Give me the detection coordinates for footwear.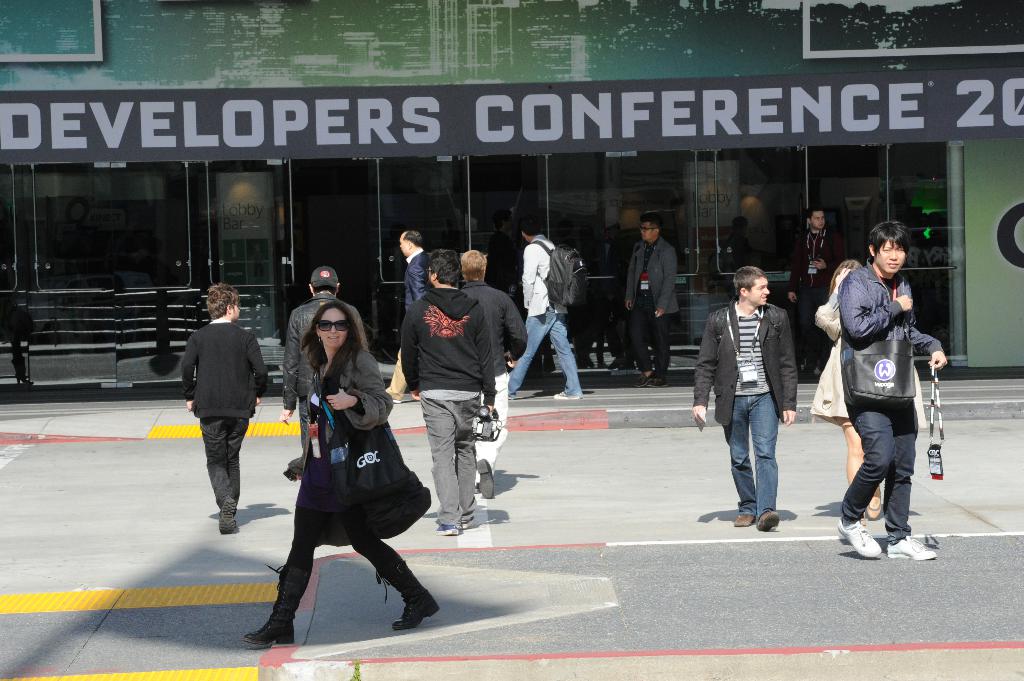
detection(246, 567, 310, 659).
